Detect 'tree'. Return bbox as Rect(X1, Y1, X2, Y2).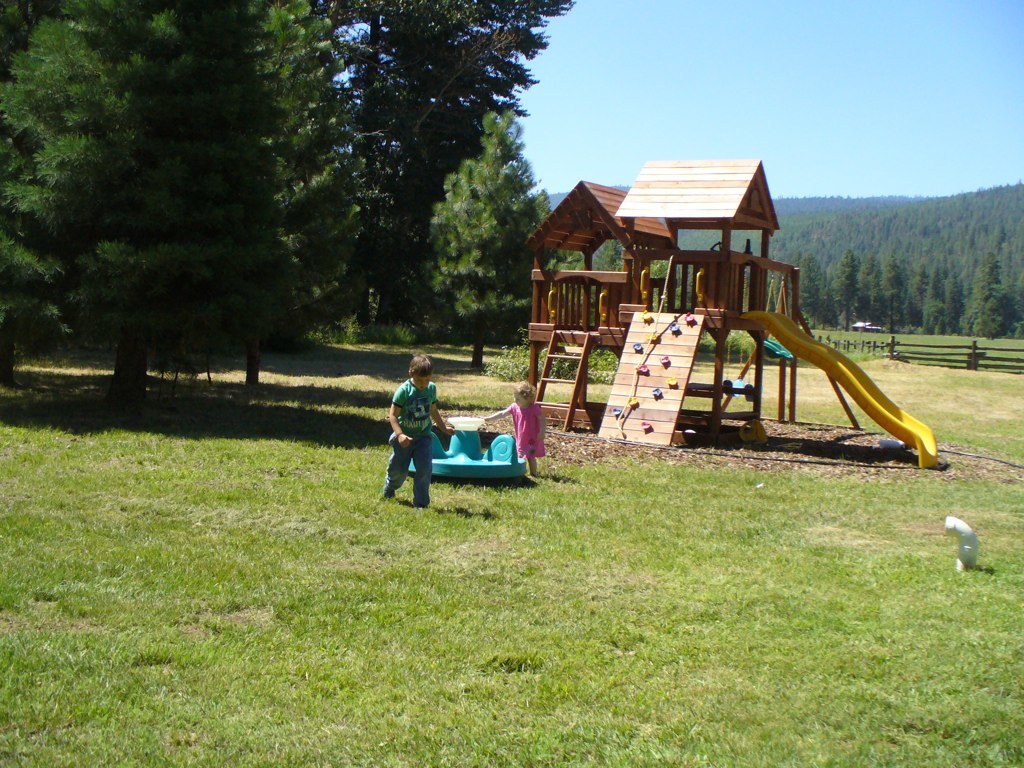
Rect(821, 245, 867, 335).
